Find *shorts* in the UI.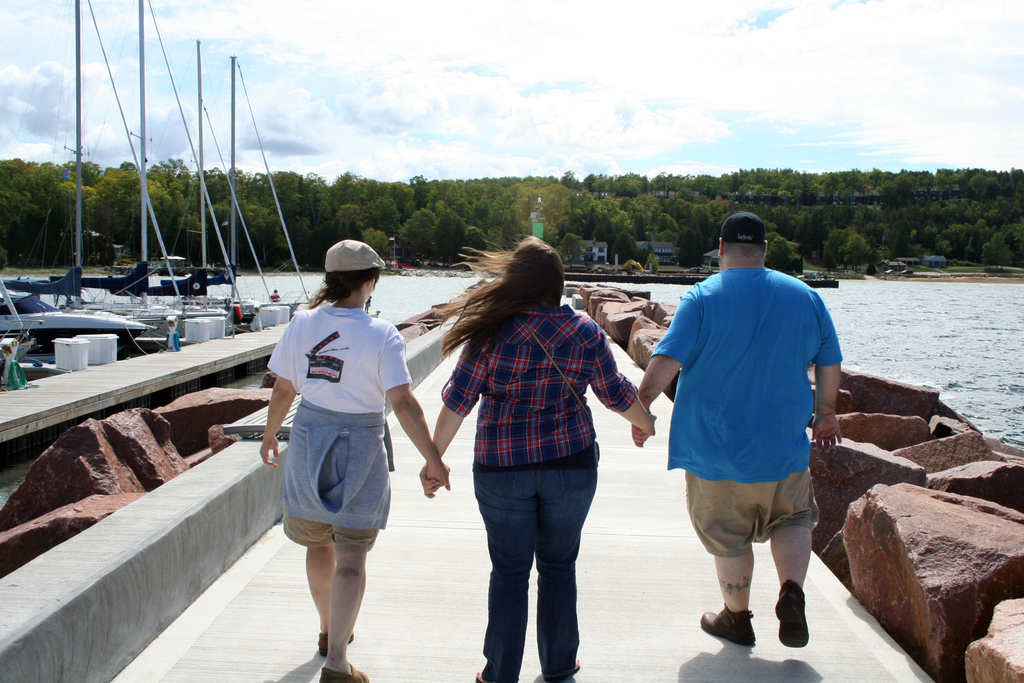
UI element at BBox(280, 448, 378, 538).
